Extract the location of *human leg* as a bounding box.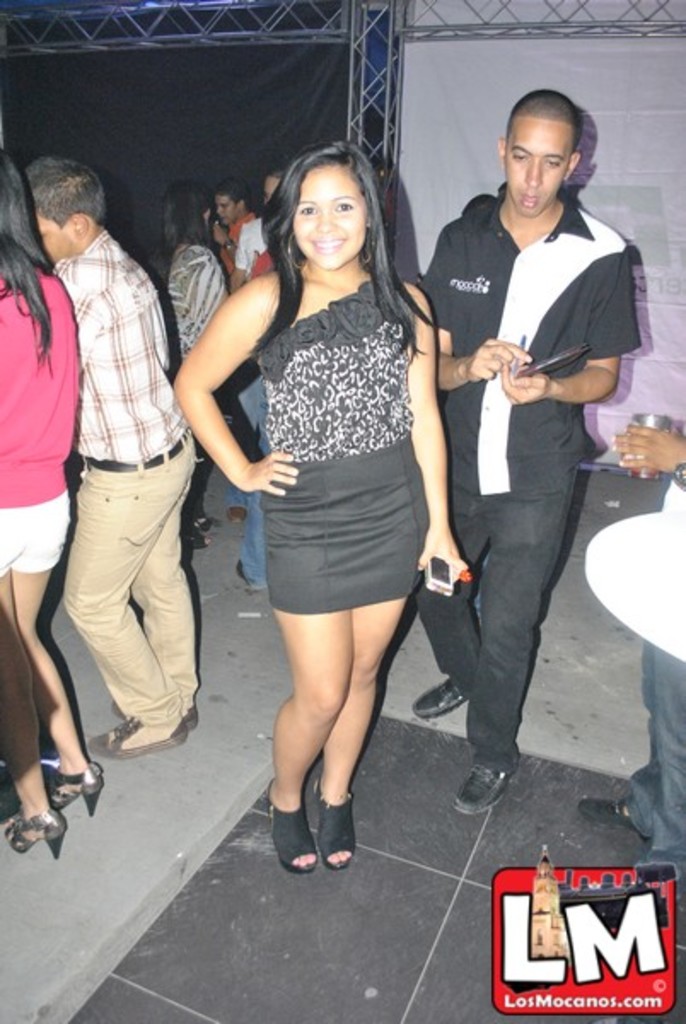
box=[61, 456, 195, 732].
